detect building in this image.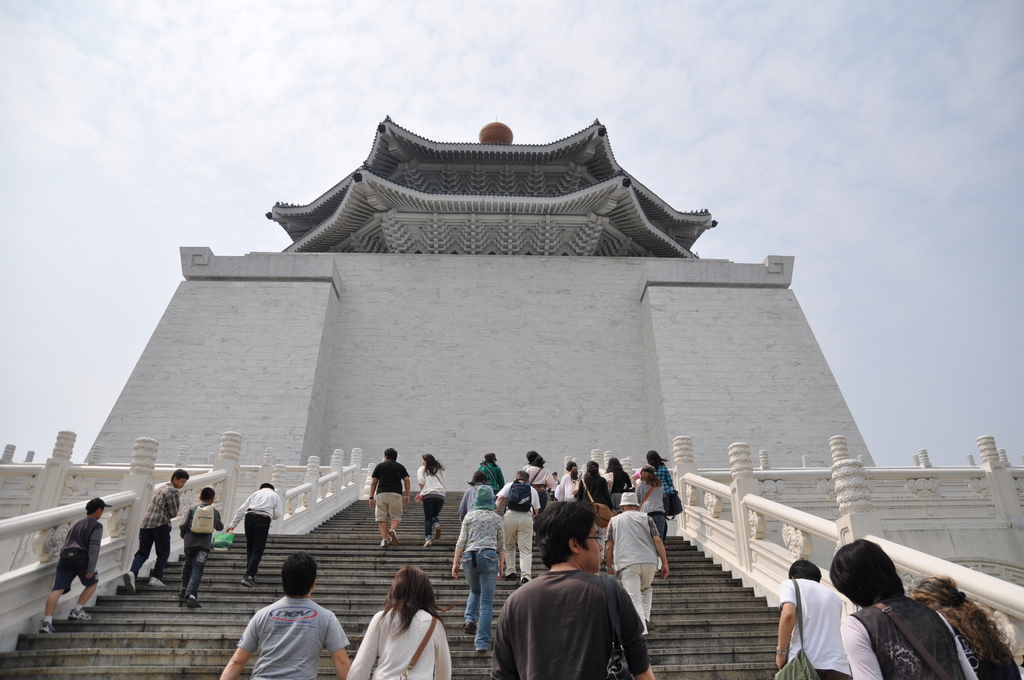
Detection: l=83, t=115, r=876, b=493.
